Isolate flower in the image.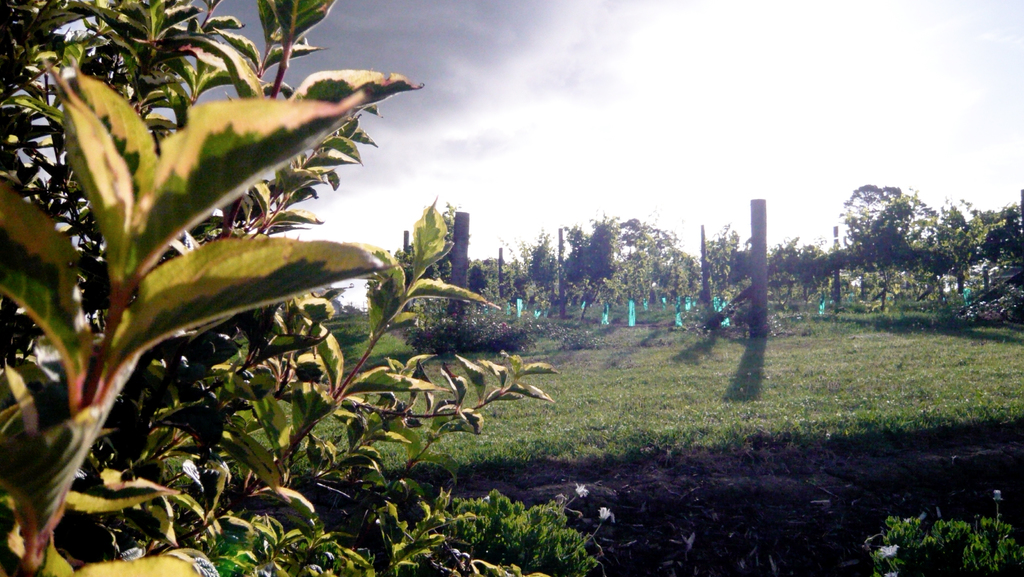
Isolated region: l=874, t=533, r=903, b=562.
